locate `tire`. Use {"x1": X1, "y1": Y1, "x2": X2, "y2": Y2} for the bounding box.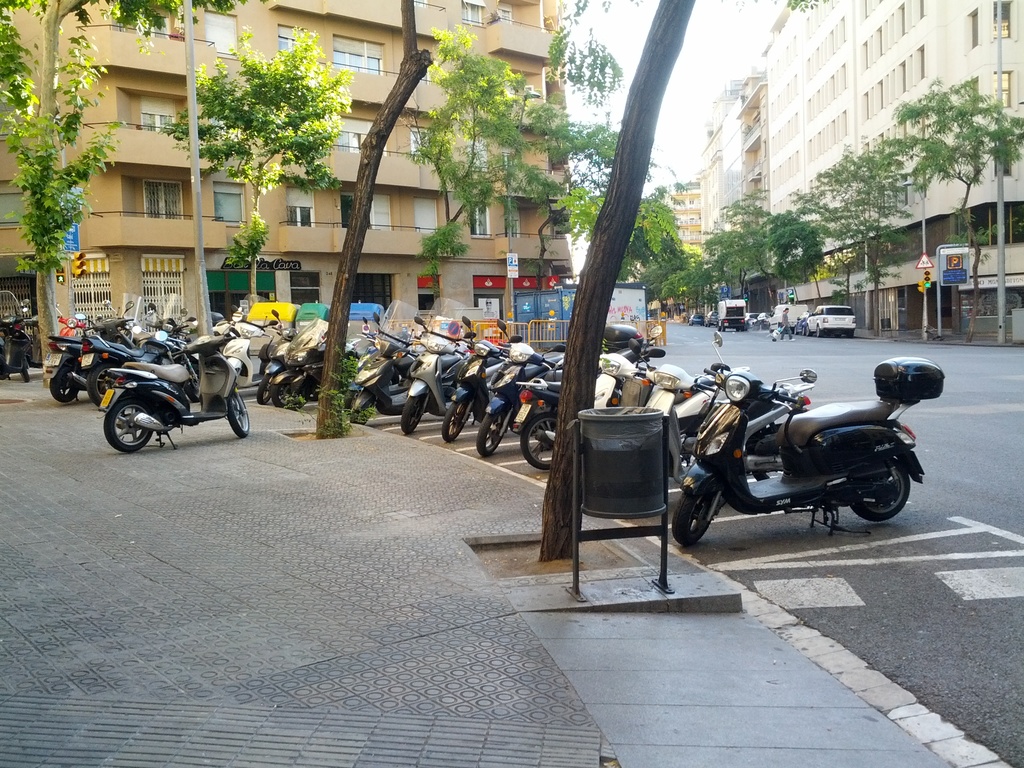
{"x1": 88, "y1": 361, "x2": 116, "y2": 403}.
